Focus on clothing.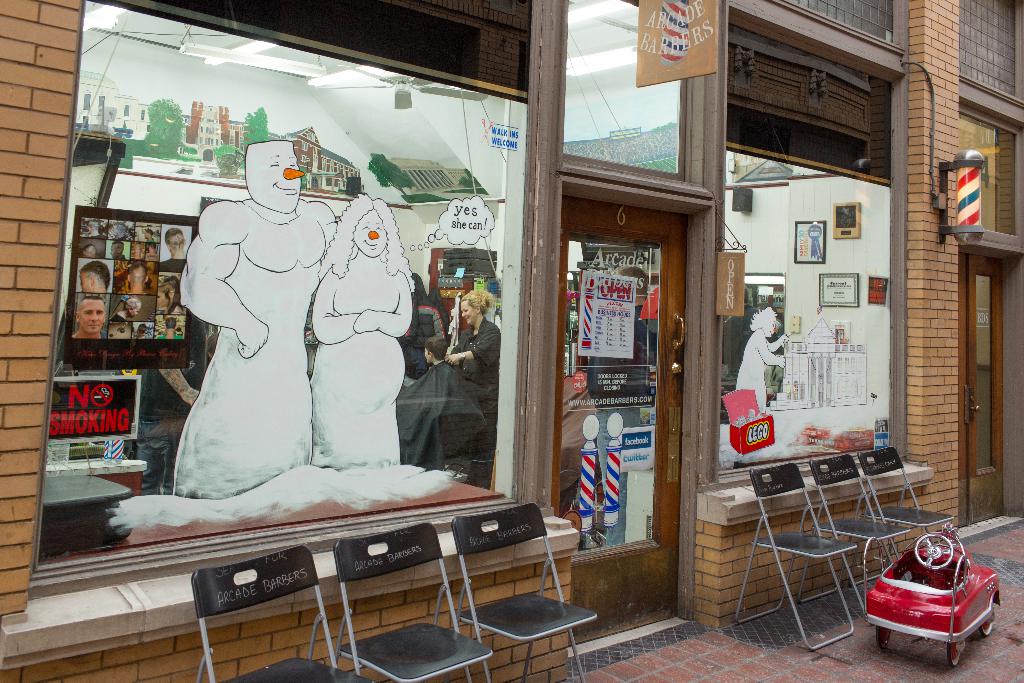
Focused at 424:254:504:476.
